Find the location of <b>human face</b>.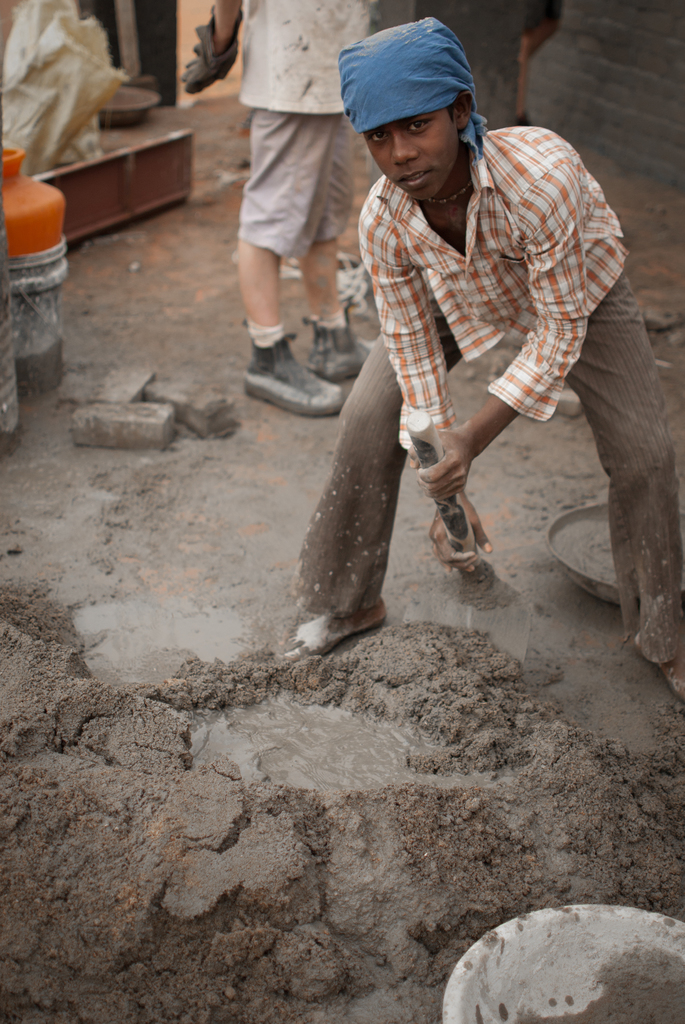
Location: 365 105 458 202.
